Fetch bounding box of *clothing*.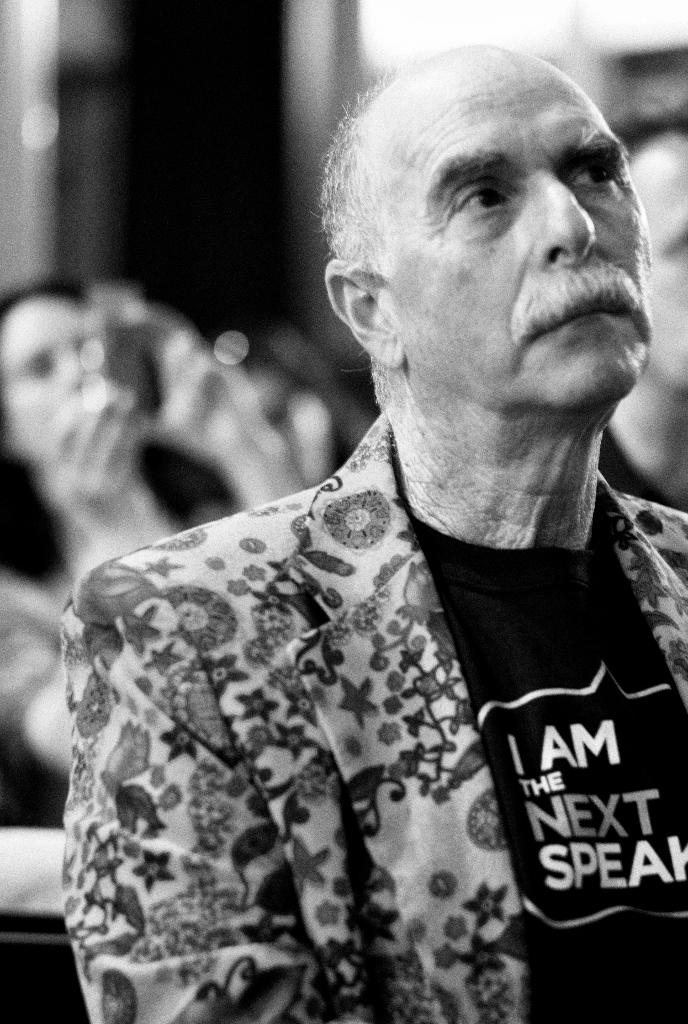
Bbox: left=600, top=424, right=687, bottom=503.
